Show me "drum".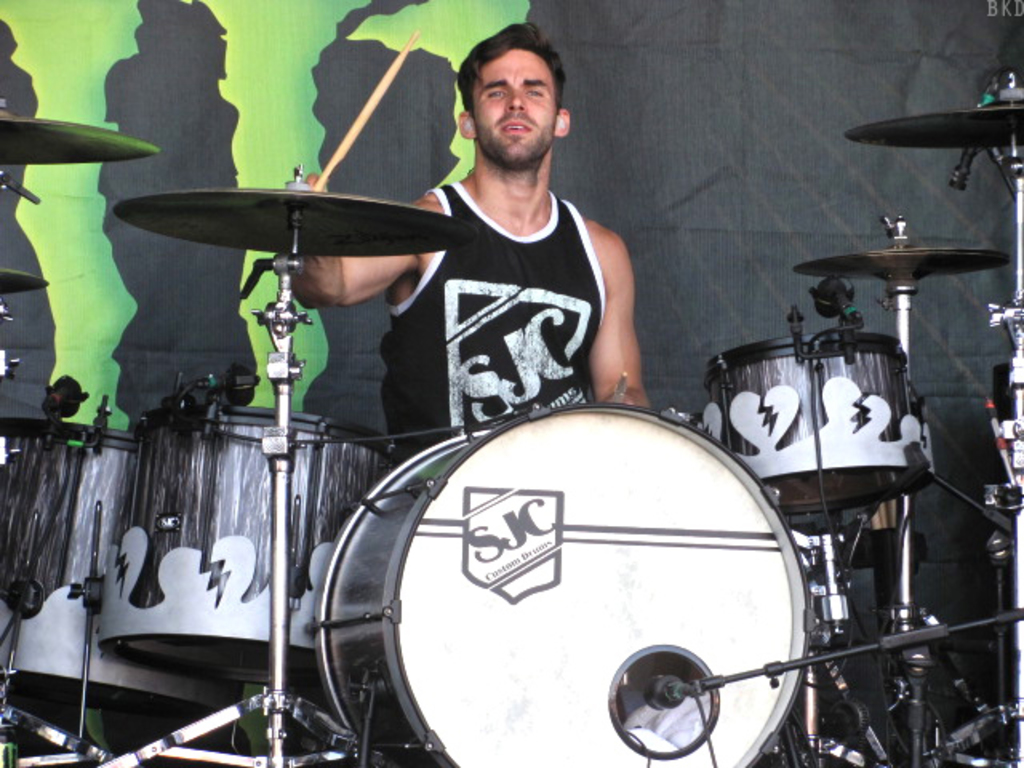
"drum" is here: [701,330,925,515].
